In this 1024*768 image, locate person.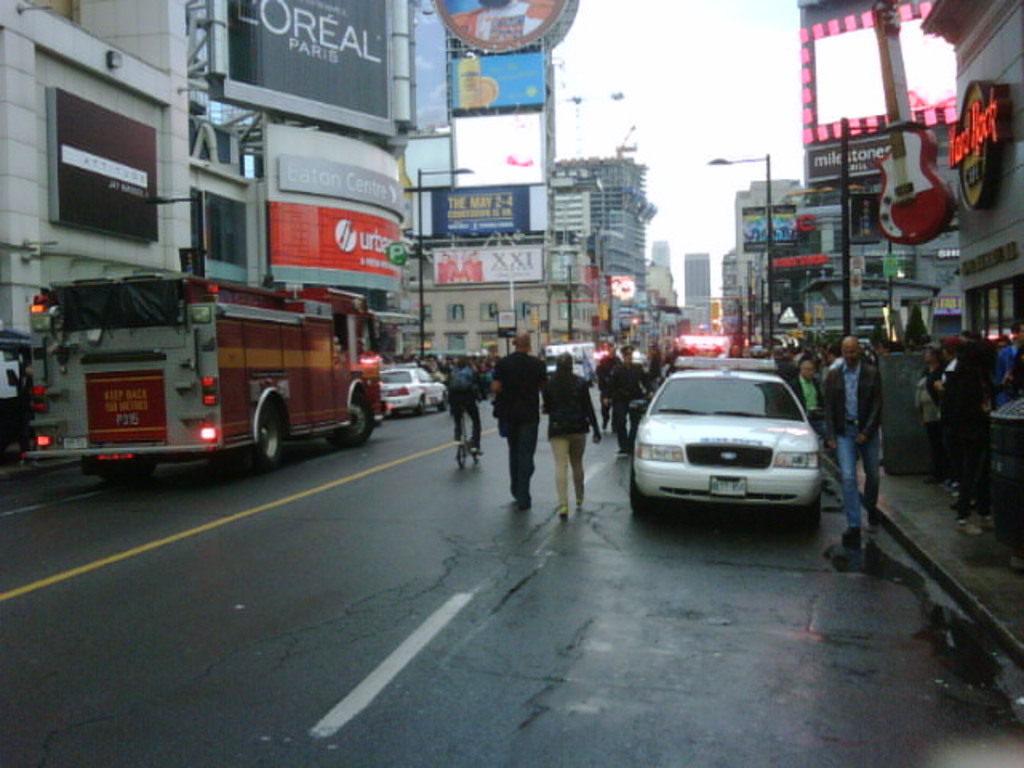
Bounding box: bbox(918, 344, 942, 483).
